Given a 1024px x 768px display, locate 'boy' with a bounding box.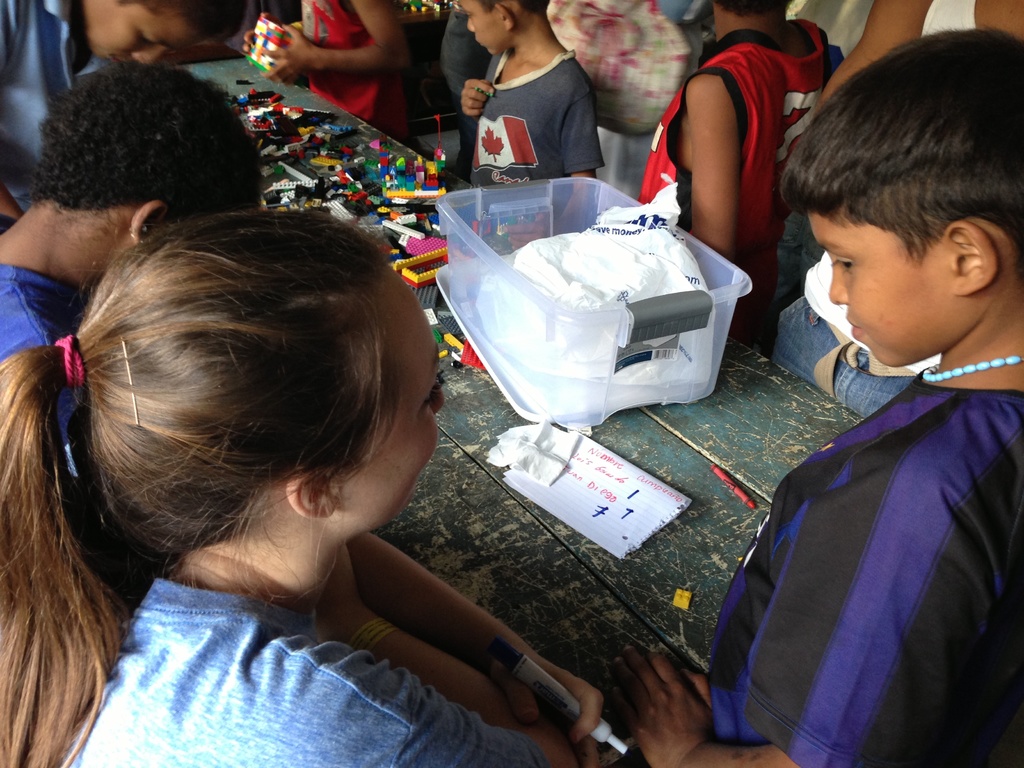
Located: bbox(457, 0, 620, 246).
